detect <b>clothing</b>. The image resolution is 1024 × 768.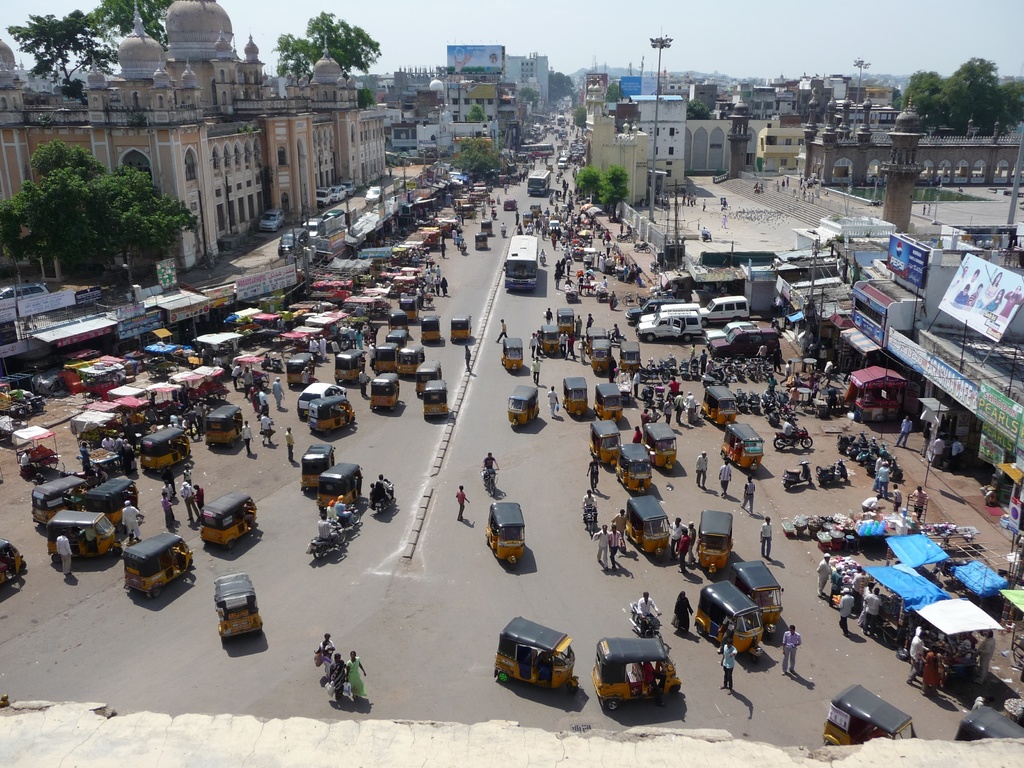
detection(587, 493, 596, 525).
